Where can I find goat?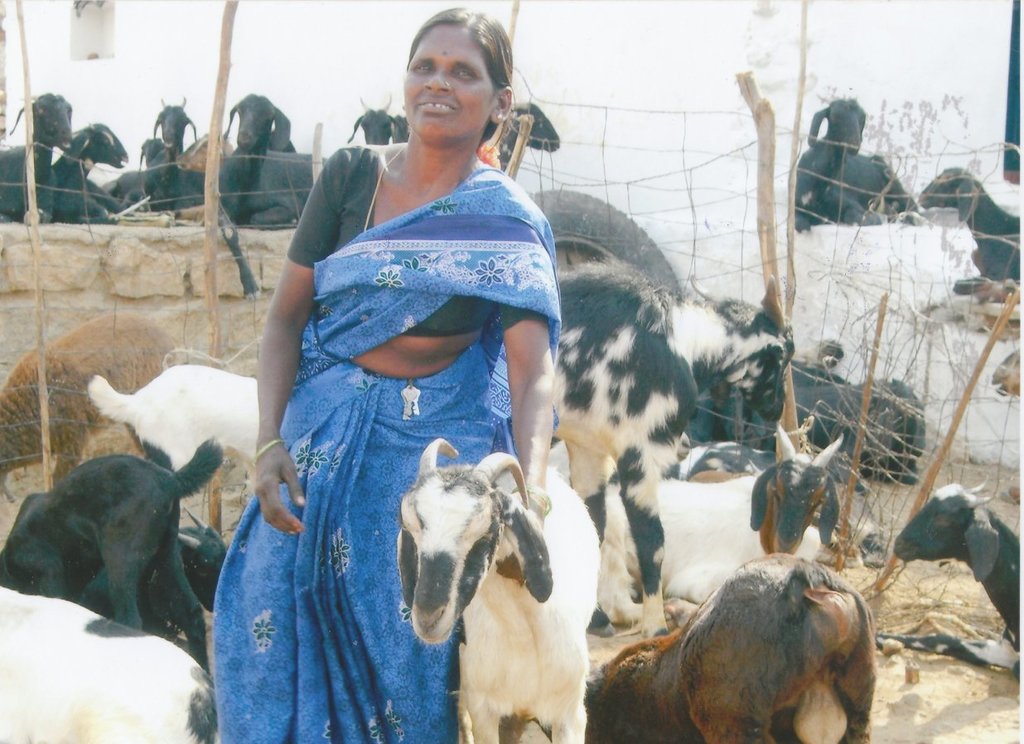
You can find it at region(790, 94, 927, 228).
